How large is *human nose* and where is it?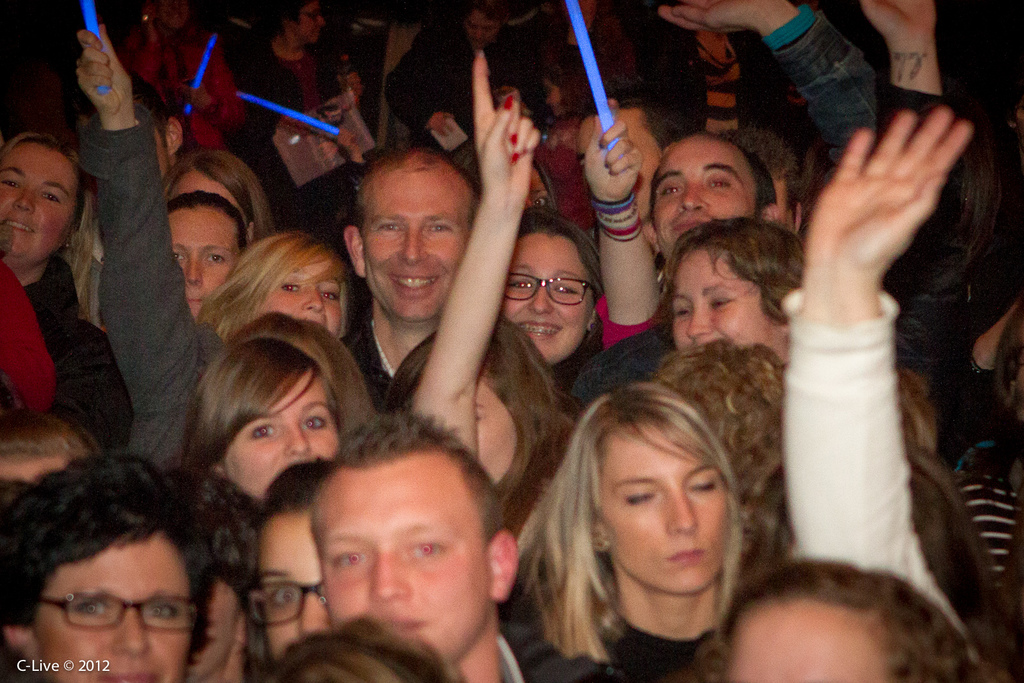
Bounding box: pyautogui.locateOnScreen(526, 279, 554, 316).
